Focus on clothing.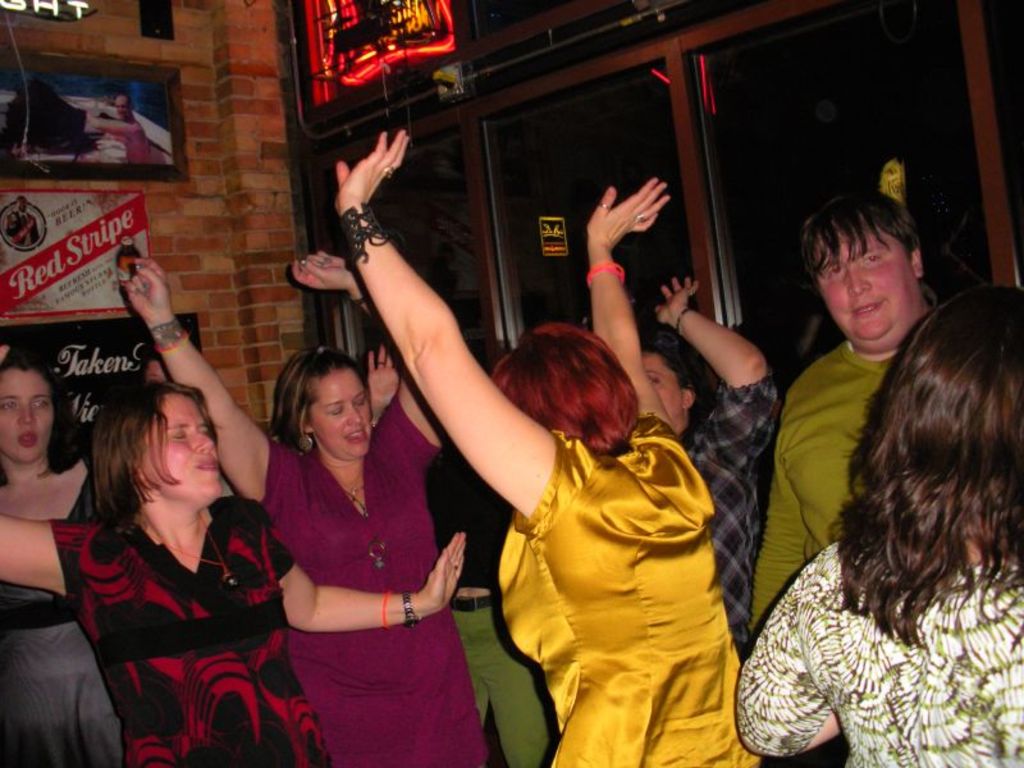
Focused at locate(50, 515, 329, 767).
